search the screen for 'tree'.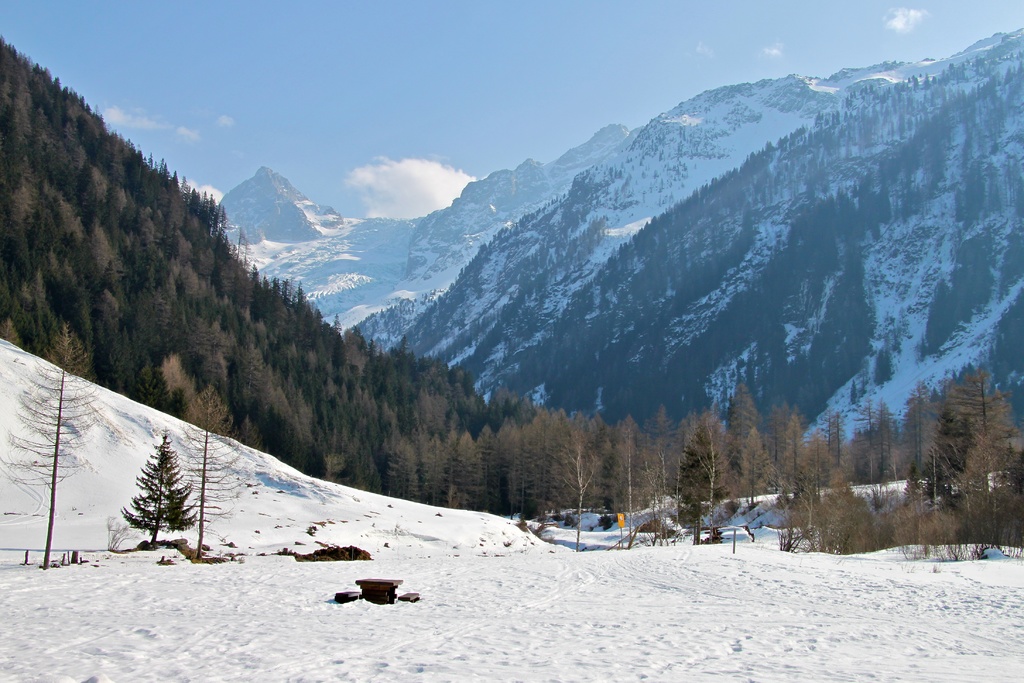
Found at {"x1": 161, "y1": 386, "x2": 250, "y2": 562}.
